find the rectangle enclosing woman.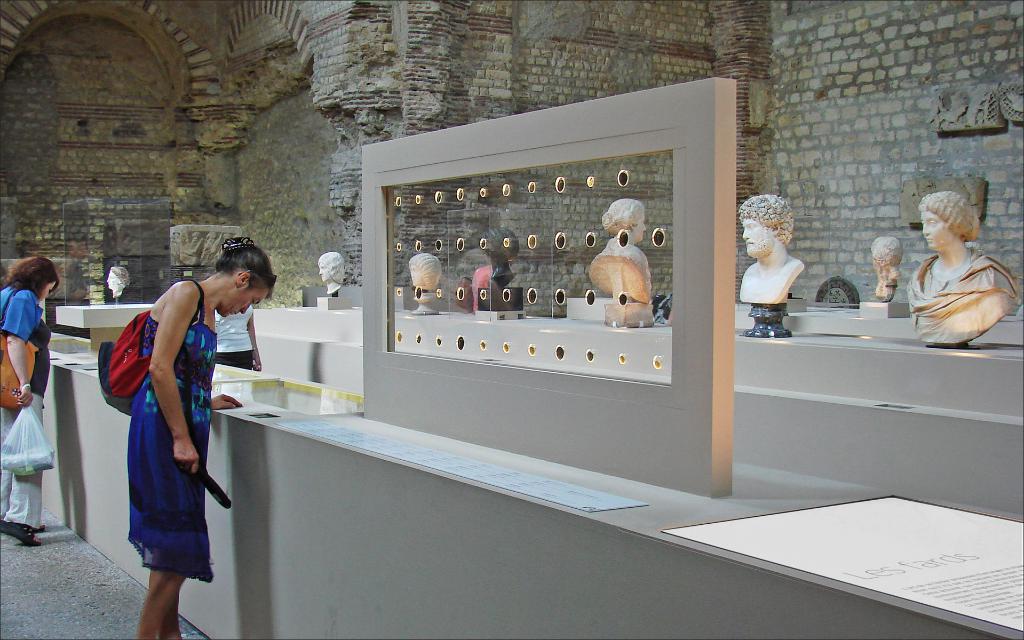
{"left": 872, "top": 237, "right": 901, "bottom": 302}.
